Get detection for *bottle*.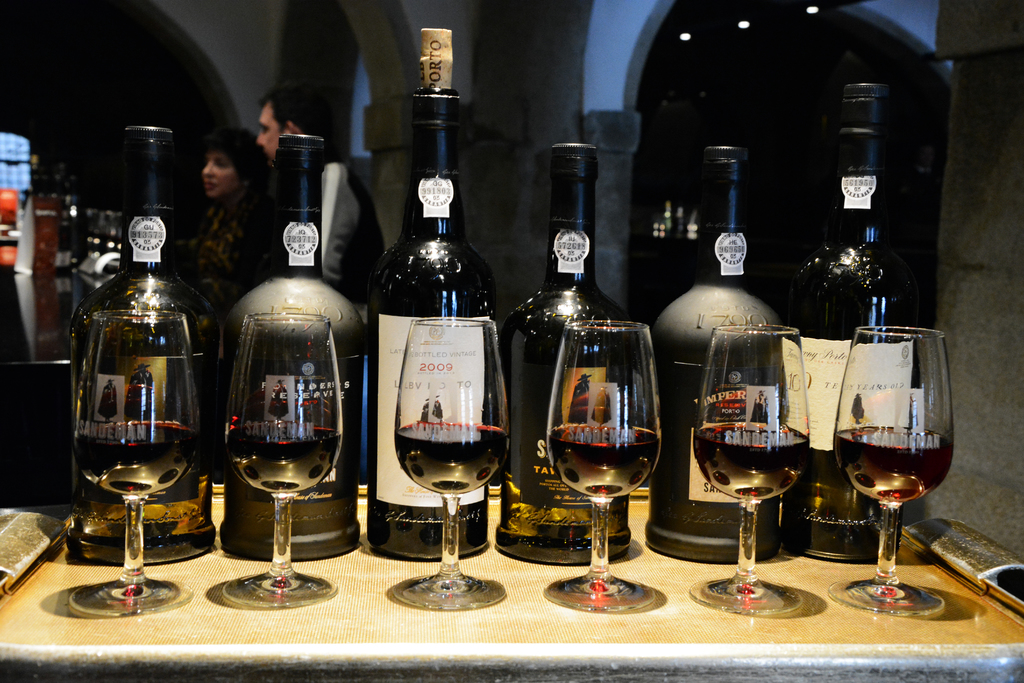
Detection: region(641, 135, 799, 557).
